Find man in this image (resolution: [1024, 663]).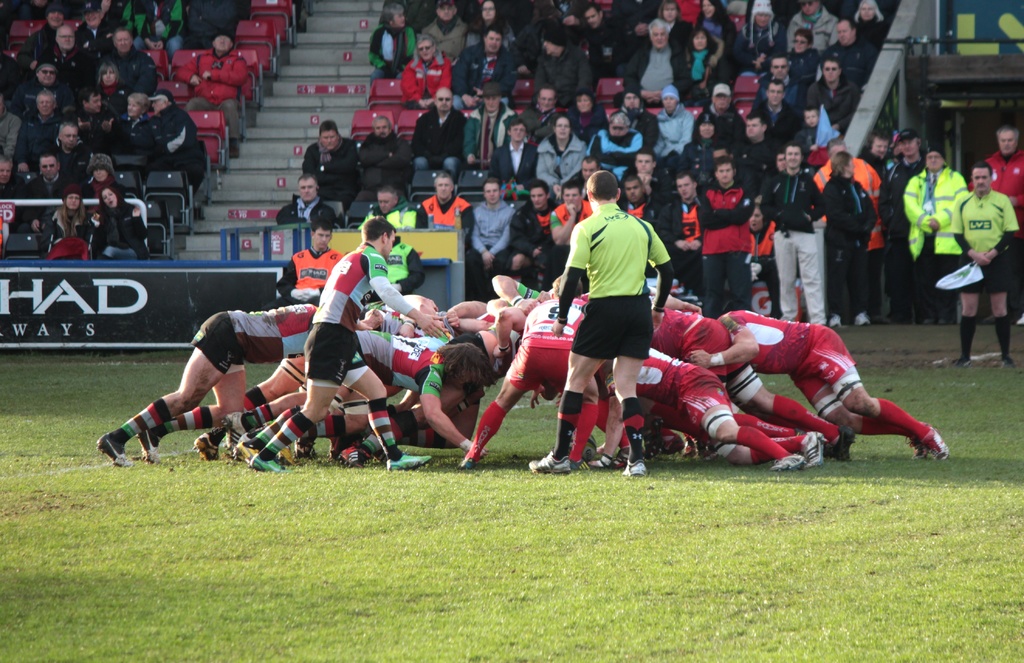
[x1=966, y1=125, x2=1023, y2=323].
